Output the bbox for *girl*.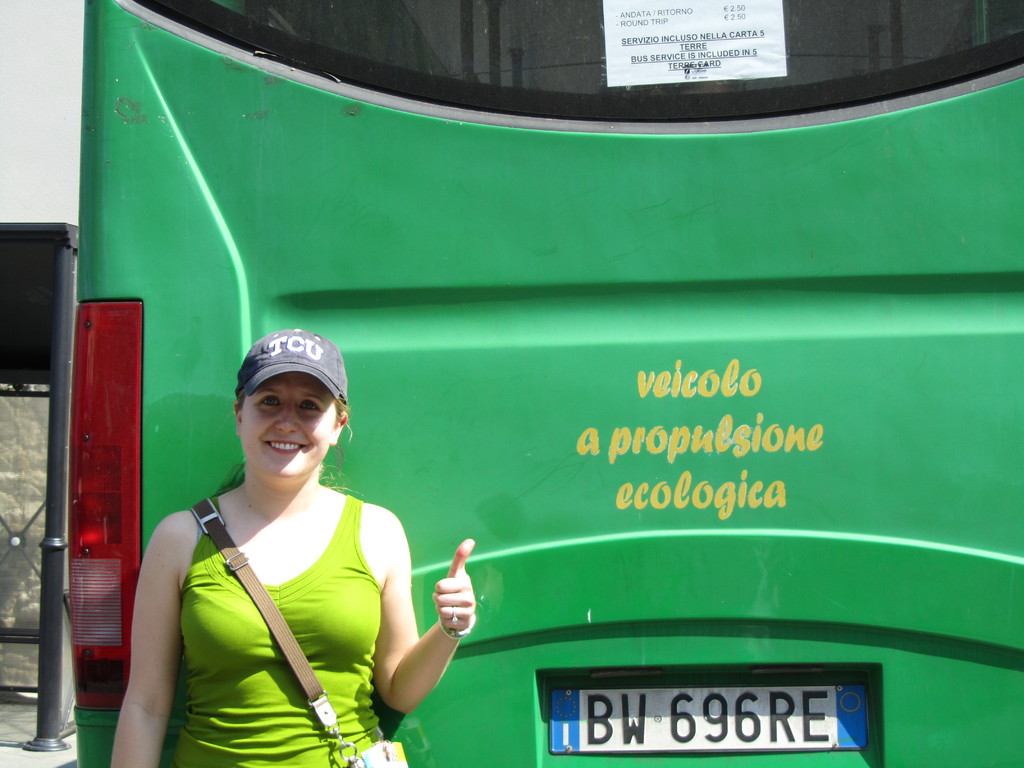
{"x1": 108, "y1": 326, "x2": 476, "y2": 767}.
